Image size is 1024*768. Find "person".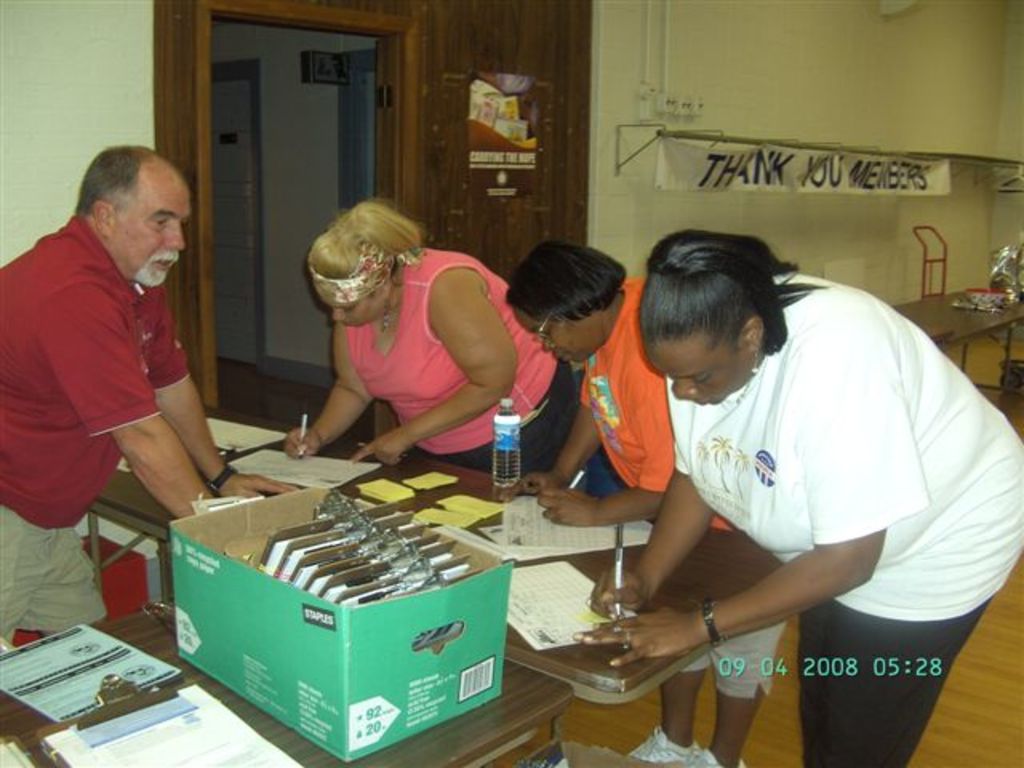
BBox(579, 224, 1022, 766).
